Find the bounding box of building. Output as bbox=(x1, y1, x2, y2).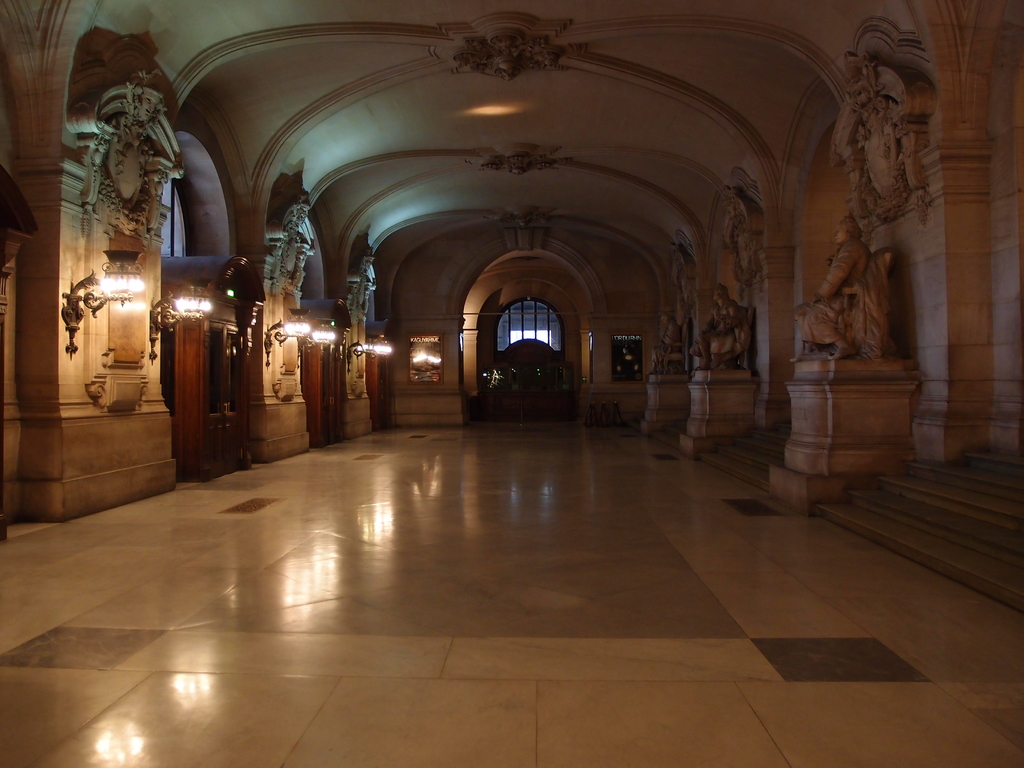
bbox=(0, 14, 1023, 767).
